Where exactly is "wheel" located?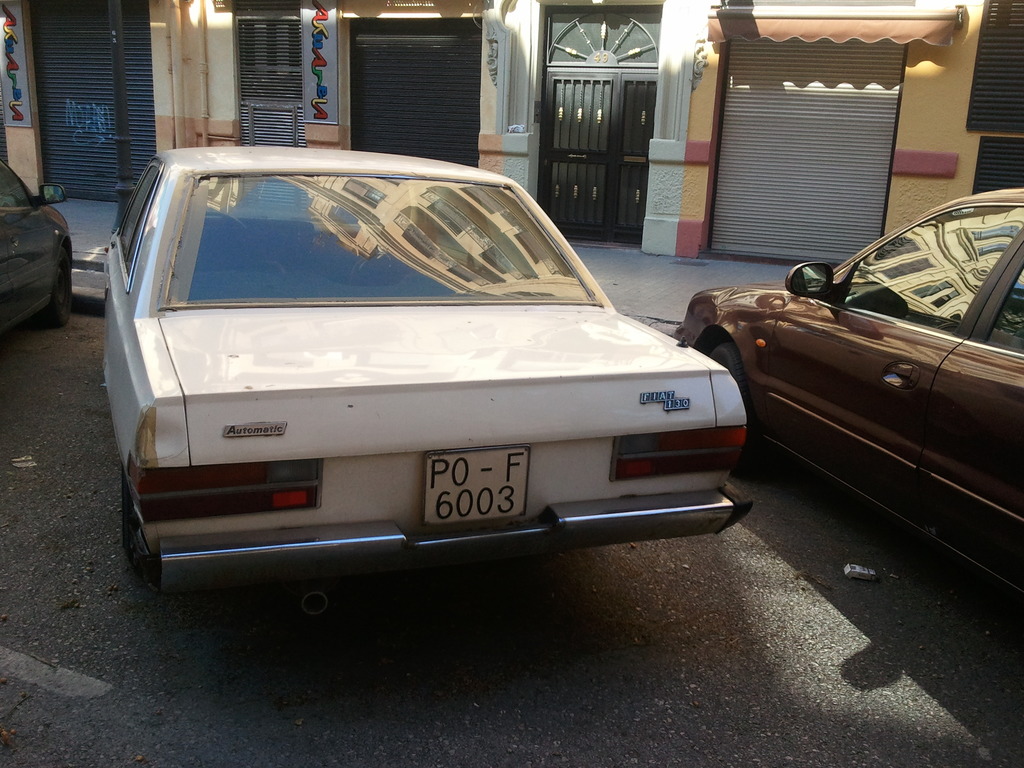
Its bounding box is 117, 466, 149, 554.
